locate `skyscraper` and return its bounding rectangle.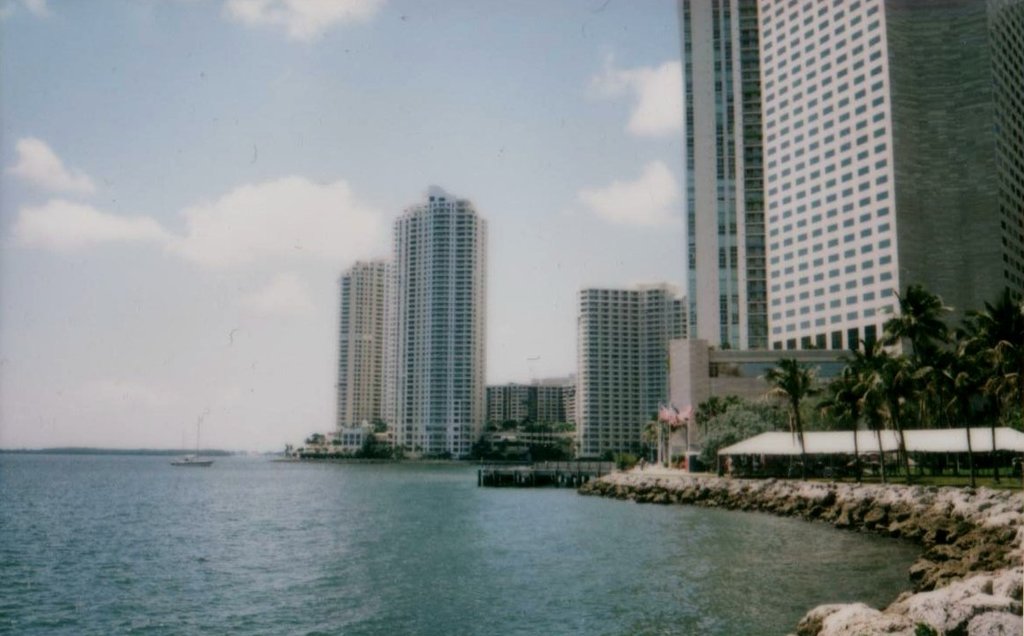
<bbox>338, 257, 391, 435</bbox>.
